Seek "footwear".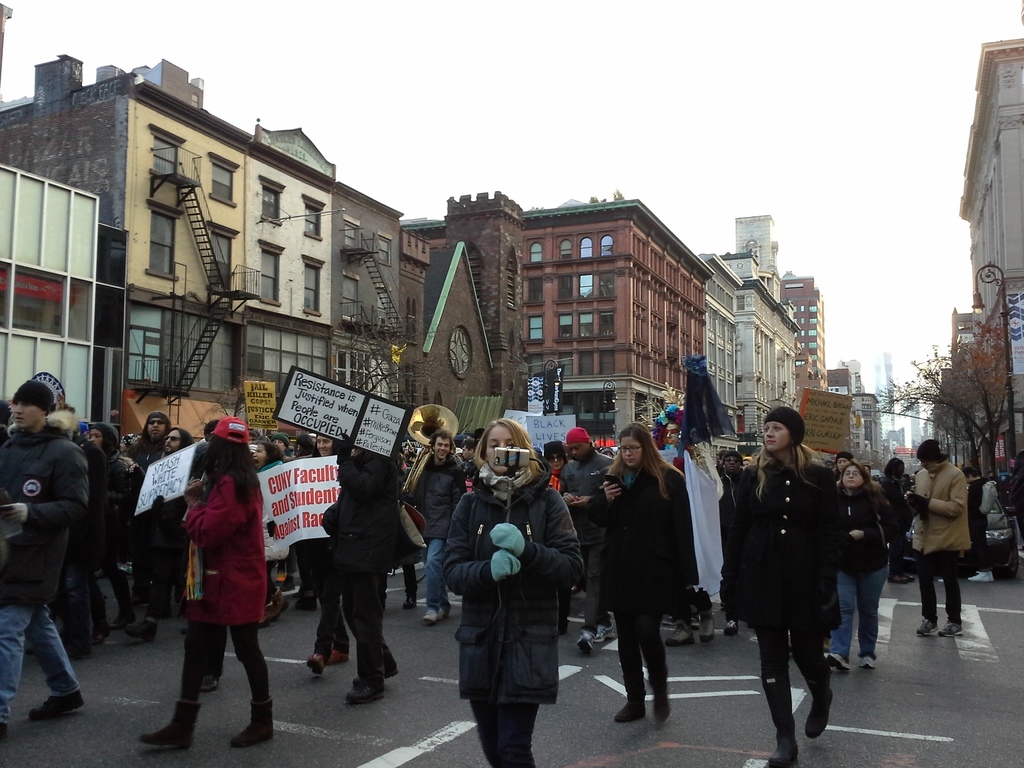
left=648, top=671, right=668, bottom=713.
